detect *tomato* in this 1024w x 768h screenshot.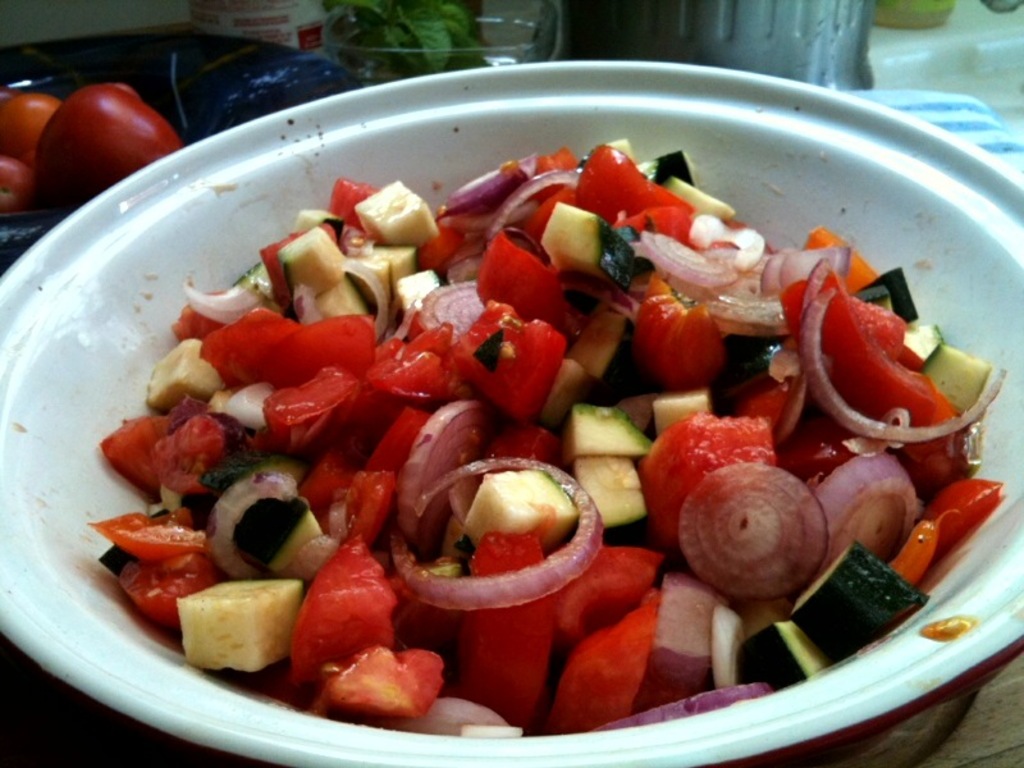
Detection: 444/302/566/419.
